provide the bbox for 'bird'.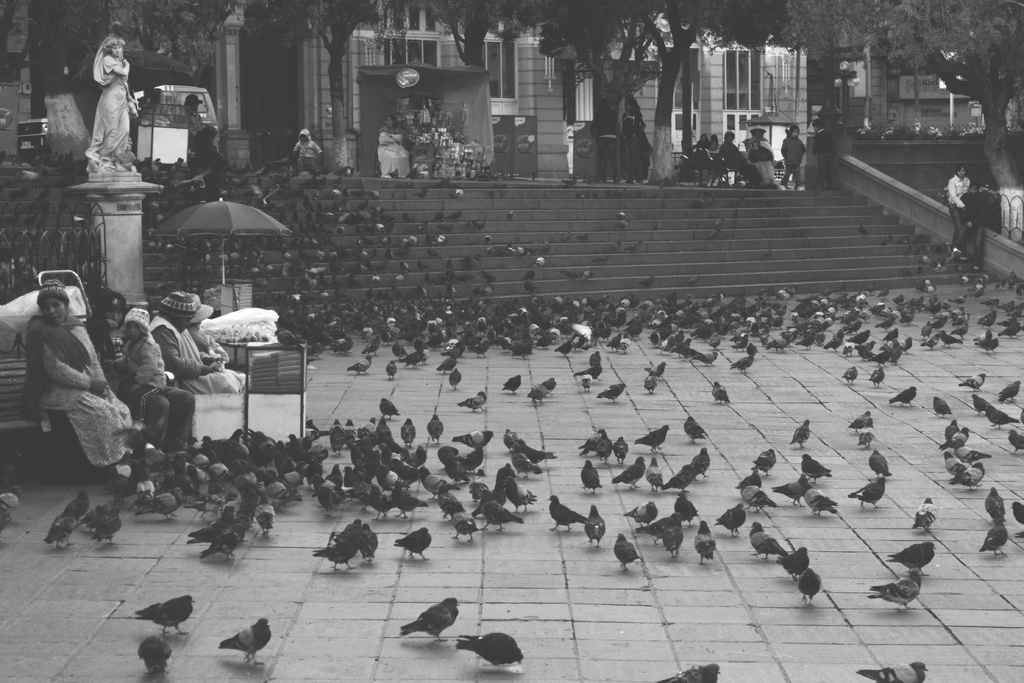
x1=594, y1=429, x2=612, y2=465.
